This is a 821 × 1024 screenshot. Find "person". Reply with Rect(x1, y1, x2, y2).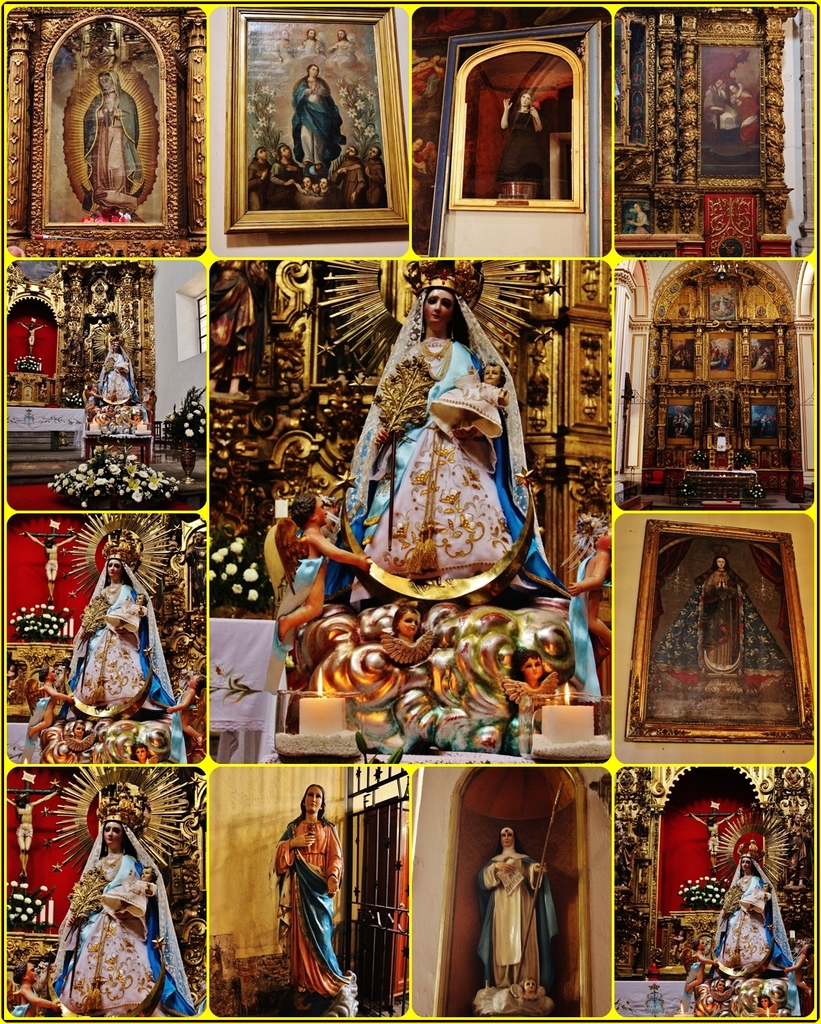
Rect(711, 847, 788, 972).
